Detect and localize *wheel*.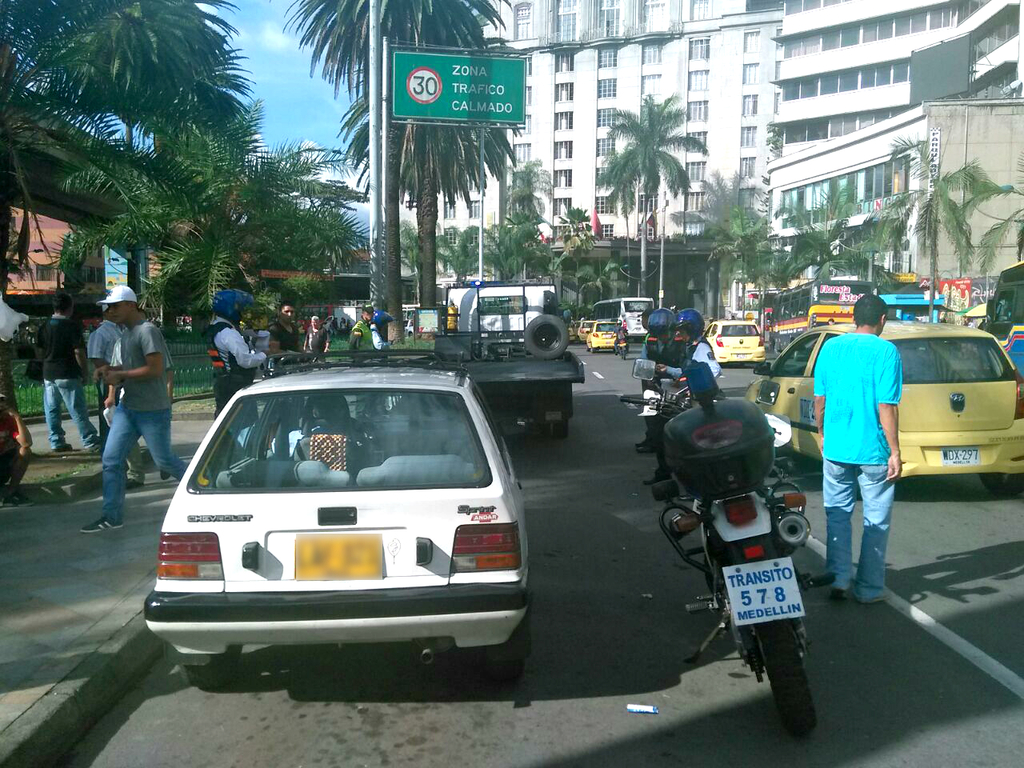
Localized at 618:344:627:360.
